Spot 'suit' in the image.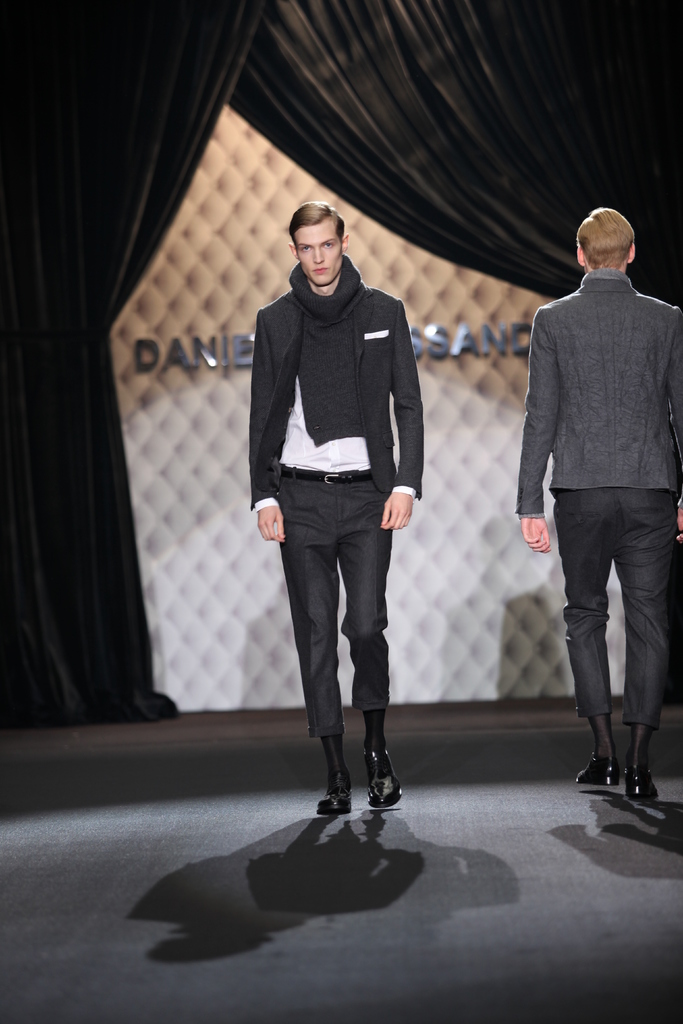
'suit' found at region(517, 217, 670, 788).
